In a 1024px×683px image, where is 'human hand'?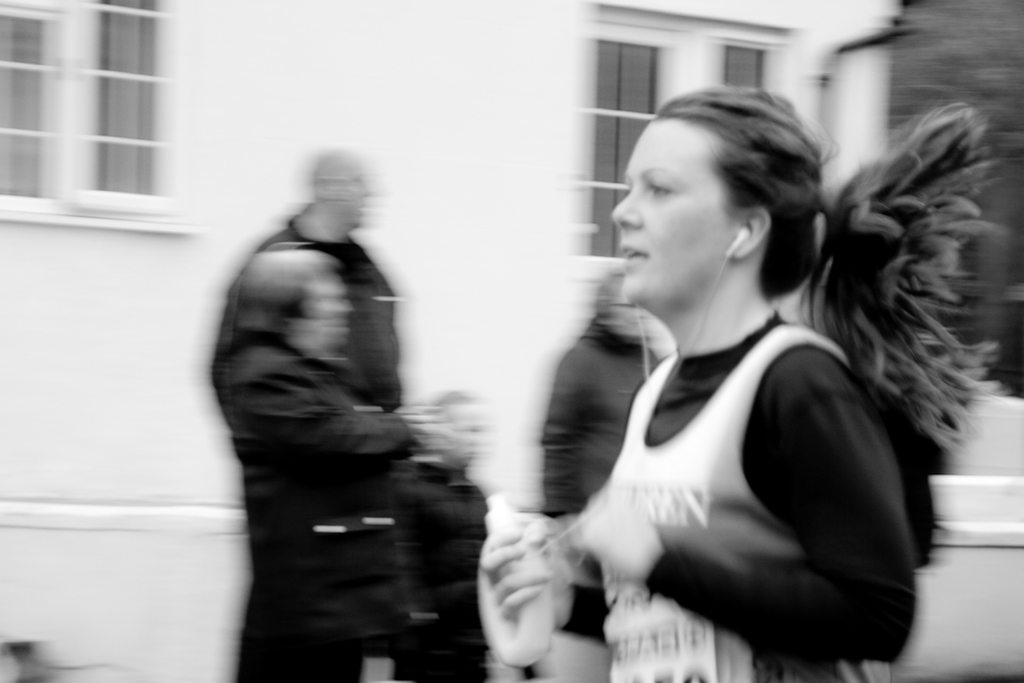
region(471, 502, 555, 682).
